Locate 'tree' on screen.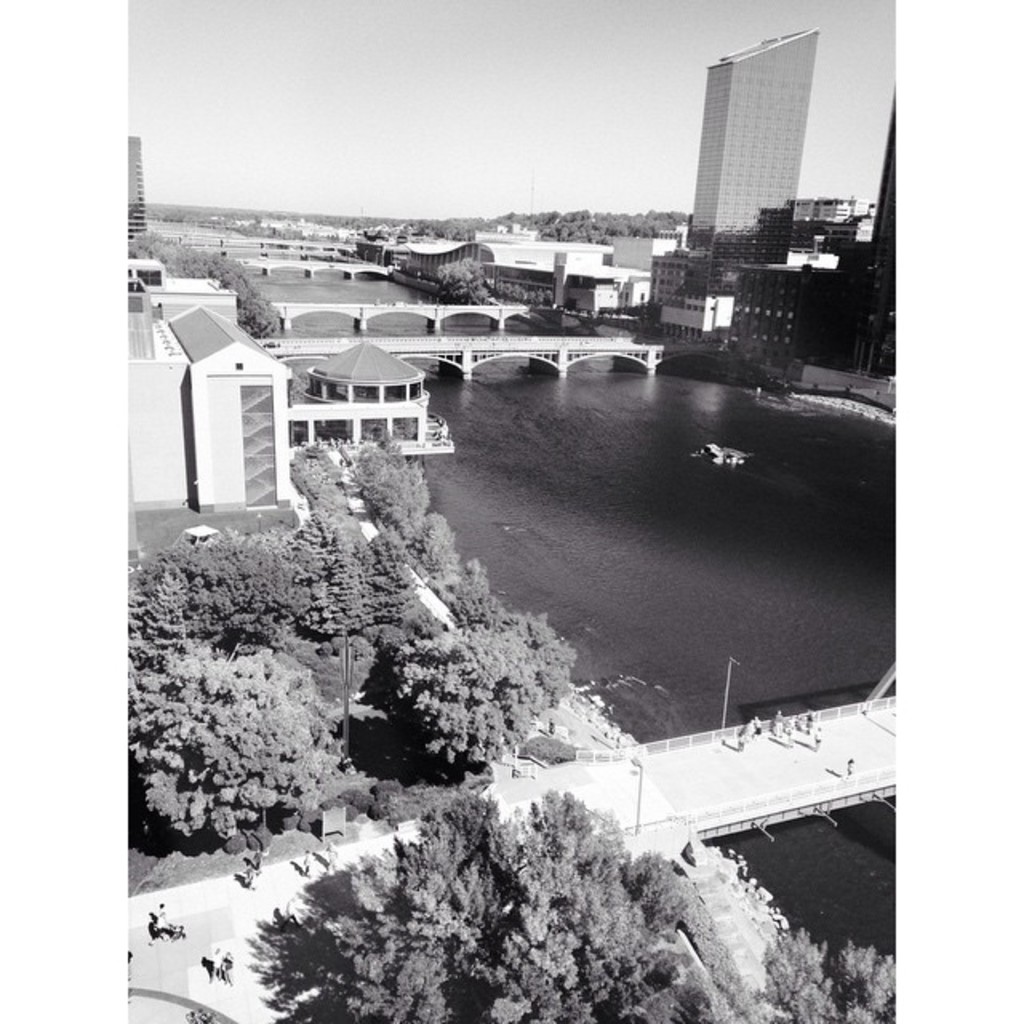
On screen at region(422, 259, 494, 301).
